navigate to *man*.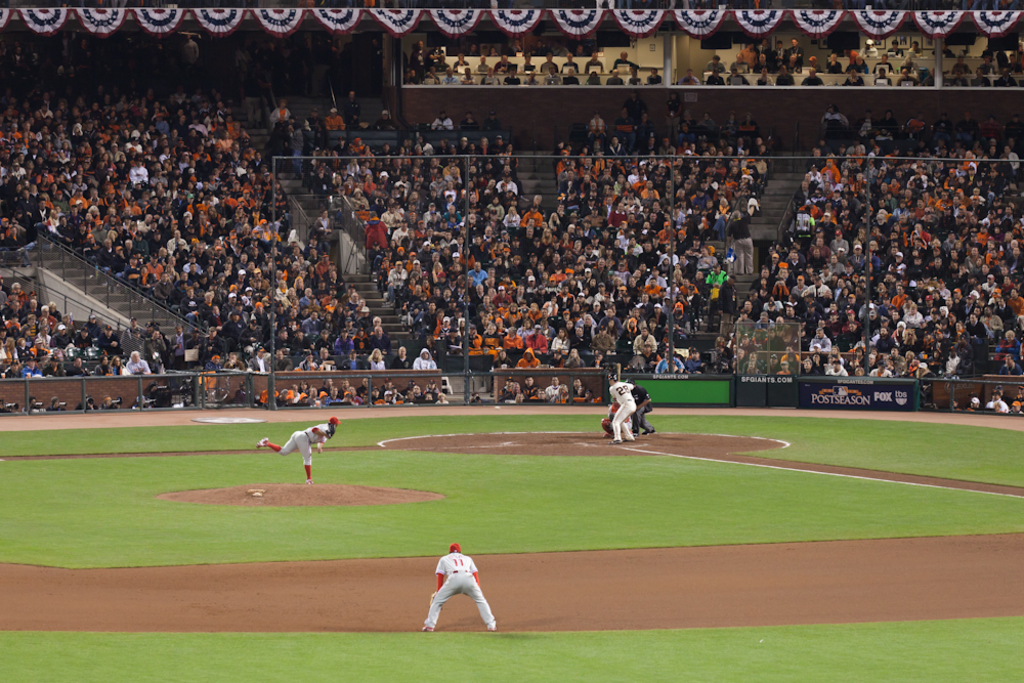
Navigation target: (x1=627, y1=70, x2=642, y2=83).
